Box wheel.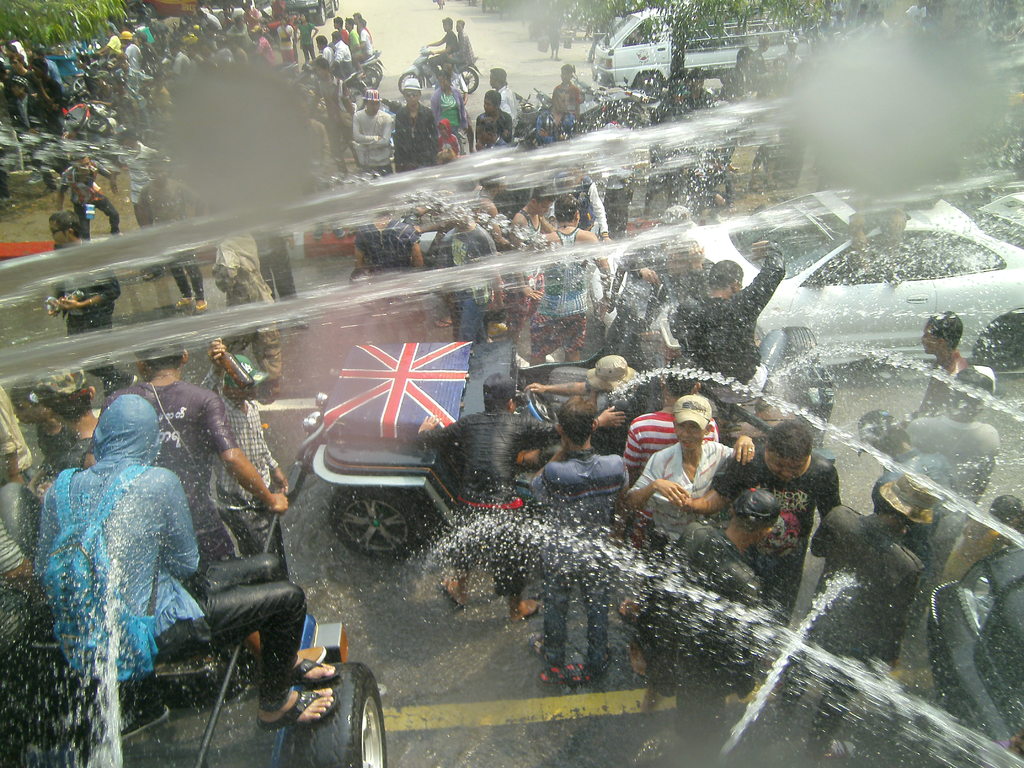
pyautogui.locateOnScreen(631, 69, 669, 104).
